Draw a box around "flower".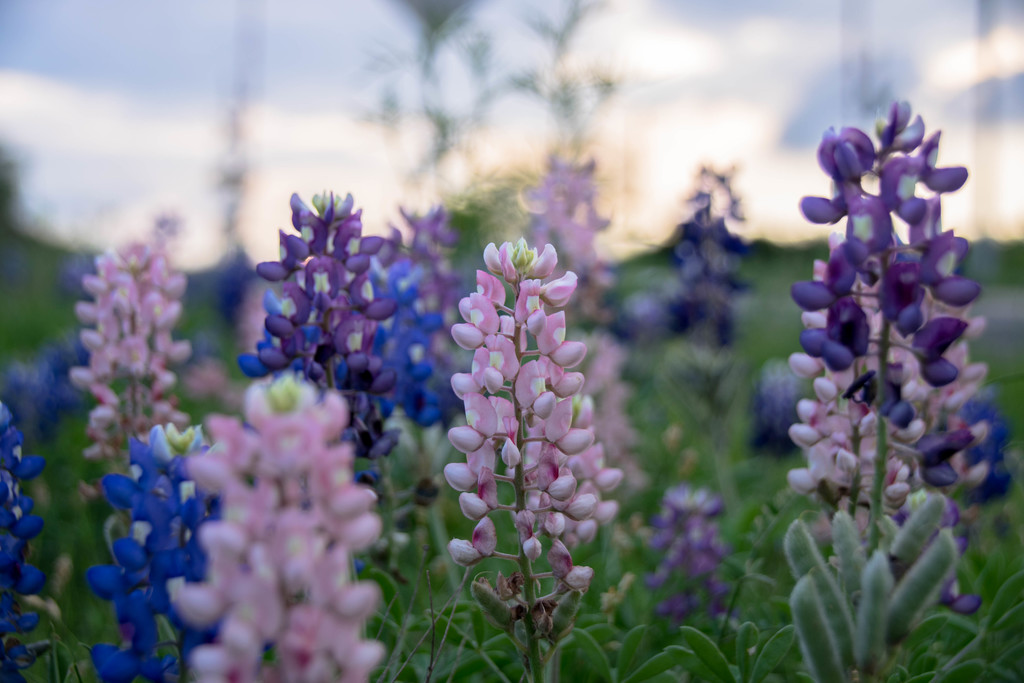
[0, 407, 55, 664].
